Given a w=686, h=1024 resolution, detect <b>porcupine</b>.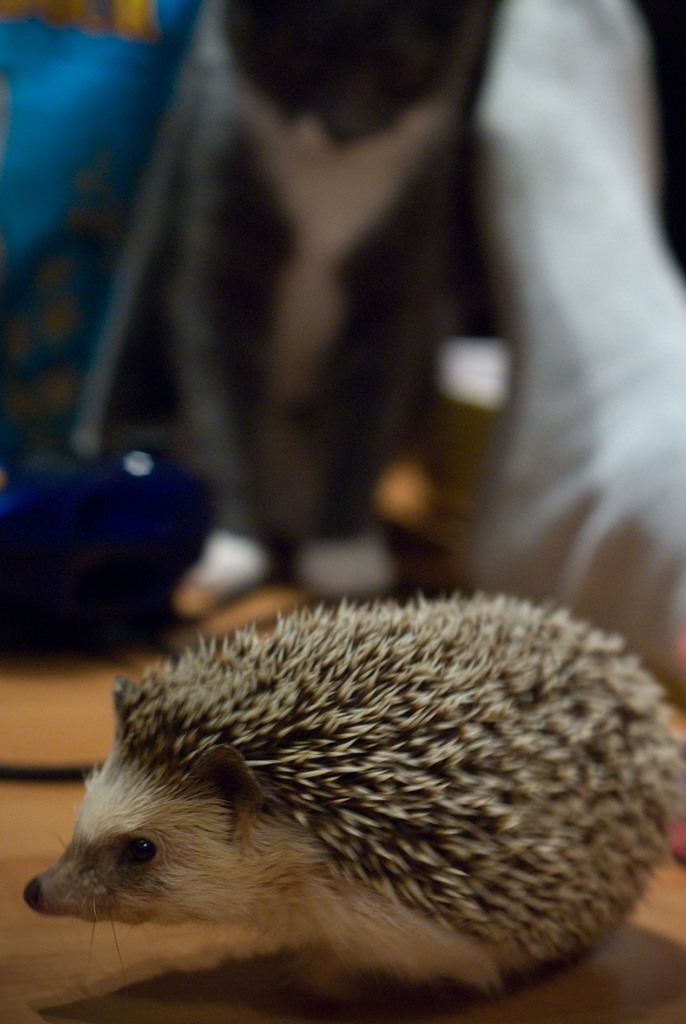
detection(18, 604, 685, 996).
